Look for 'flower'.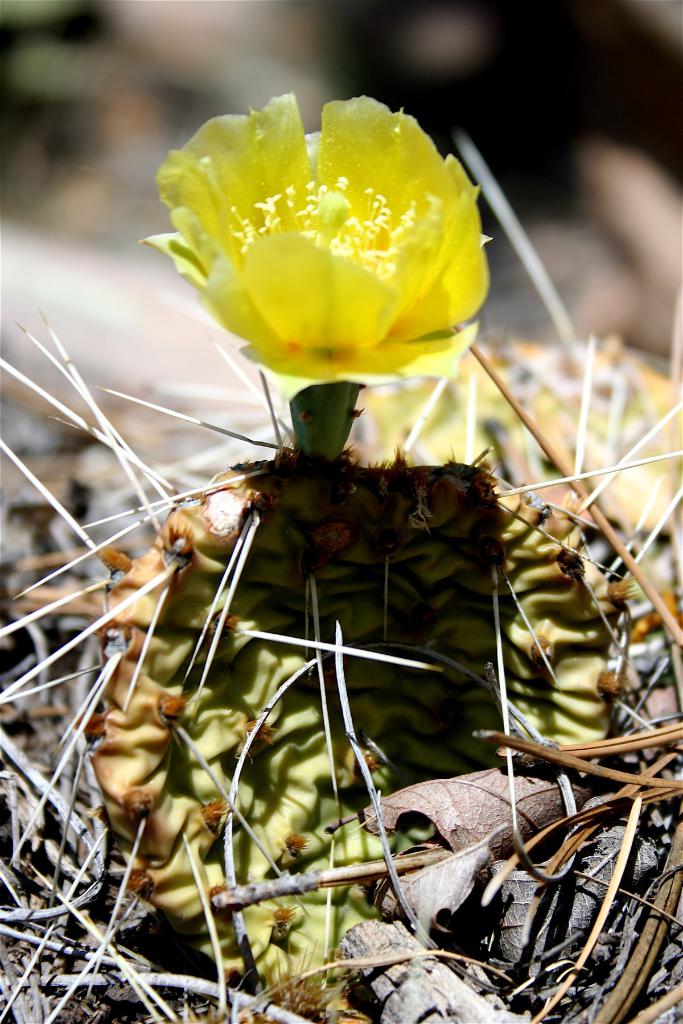
Found: (131,83,484,394).
